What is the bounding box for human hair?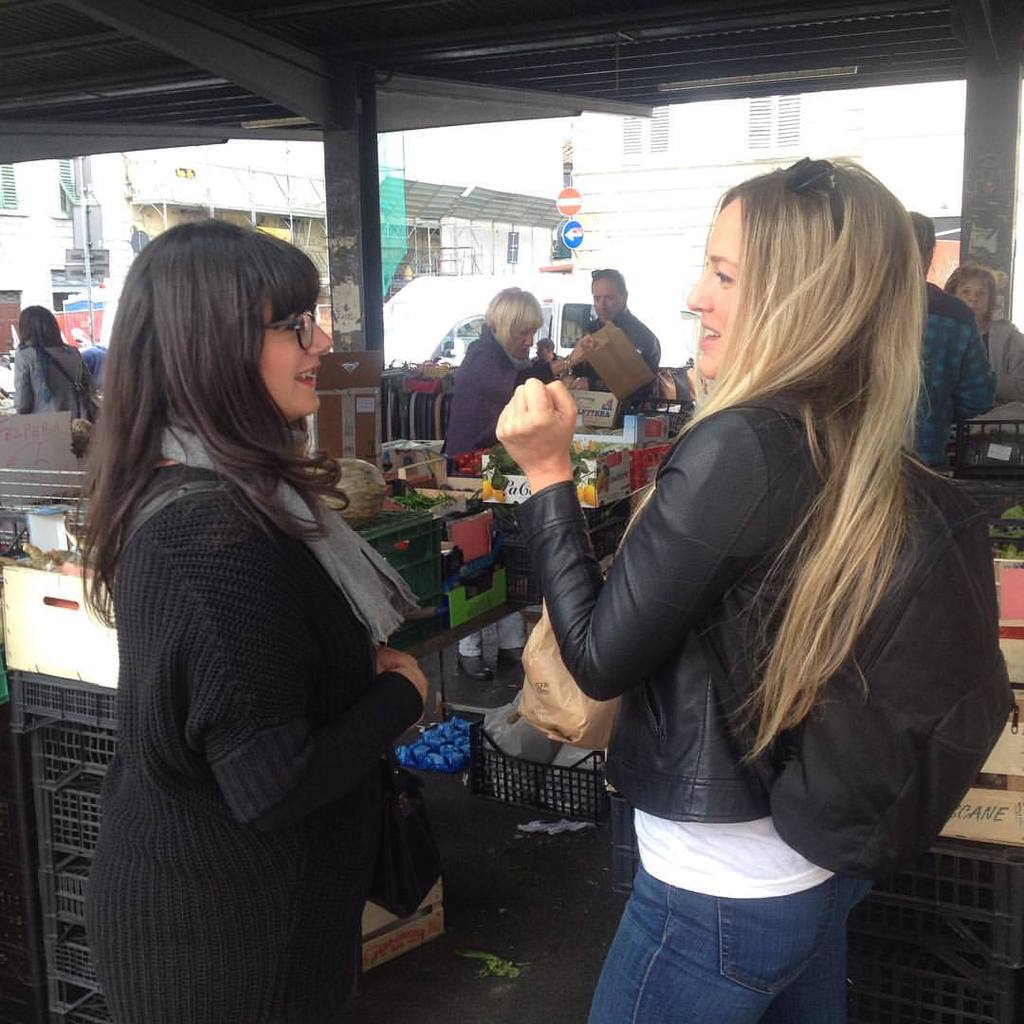
67,209,350,623.
